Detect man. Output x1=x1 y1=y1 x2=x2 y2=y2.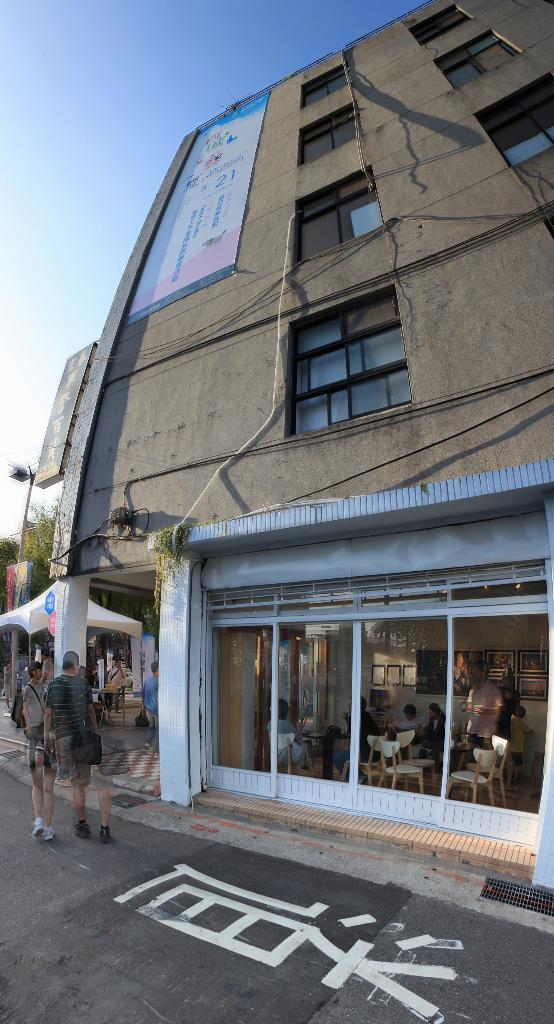
x1=106 y1=655 x2=123 y2=715.
